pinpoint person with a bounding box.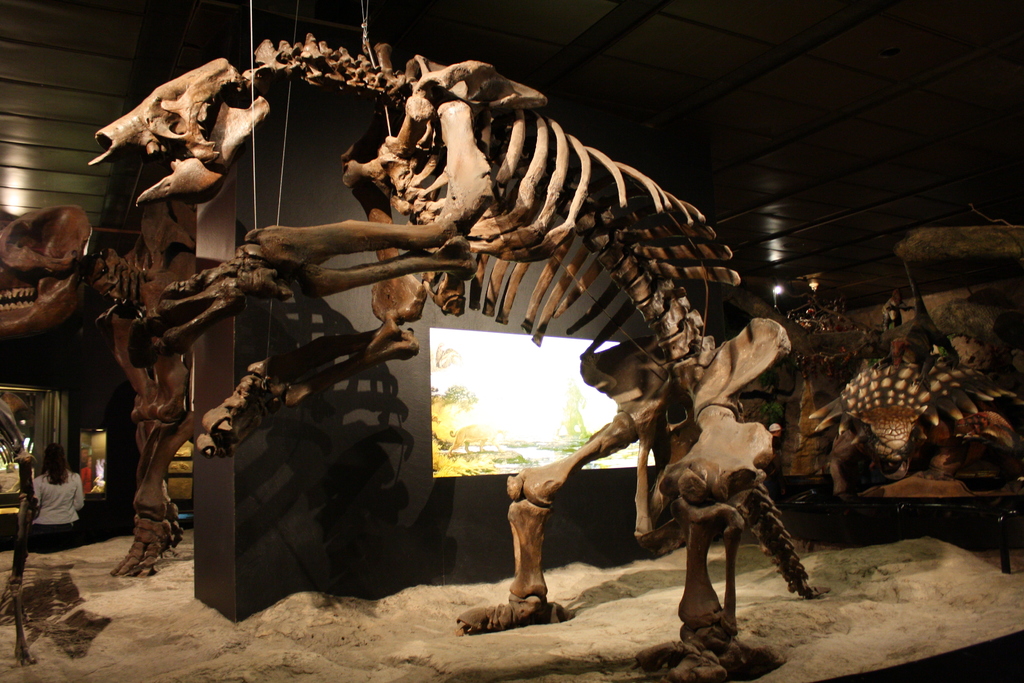
box(16, 443, 76, 555).
